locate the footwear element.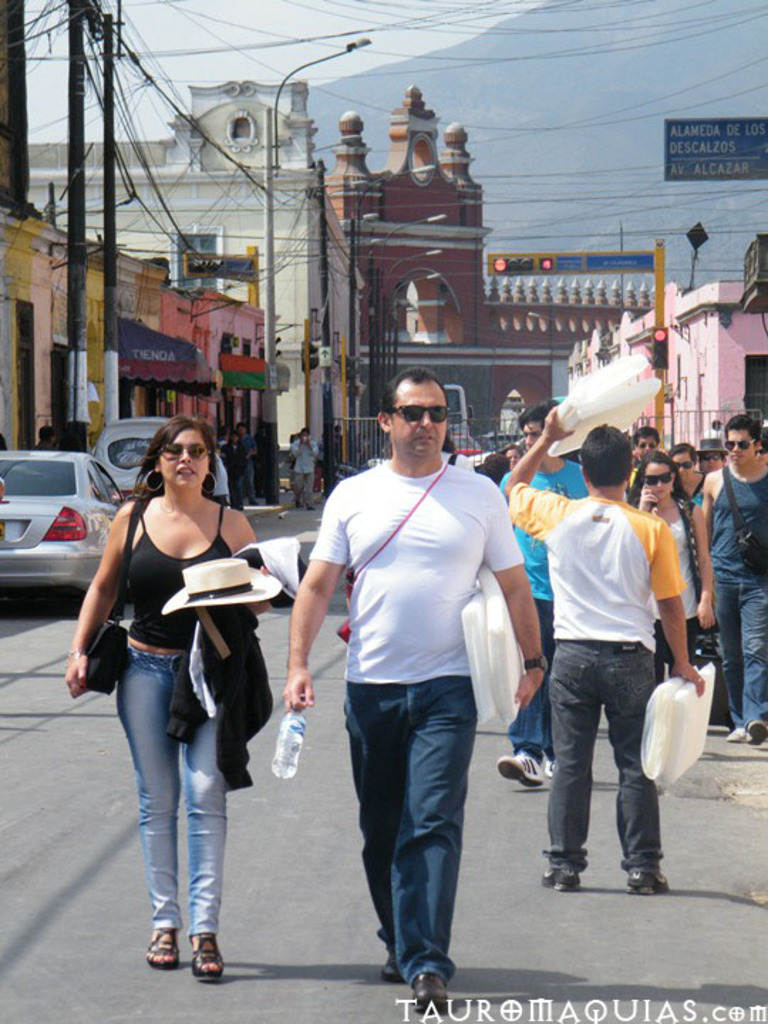
Element bbox: bbox=[142, 924, 179, 969].
